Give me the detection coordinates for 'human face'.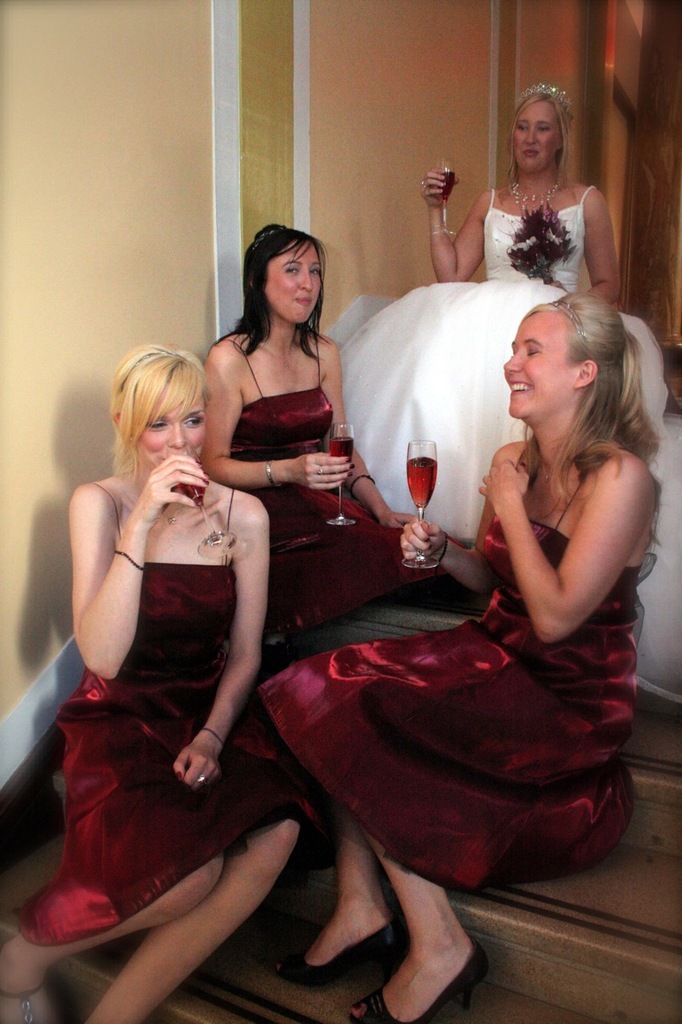
l=262, t=245, r=321, b=322.
